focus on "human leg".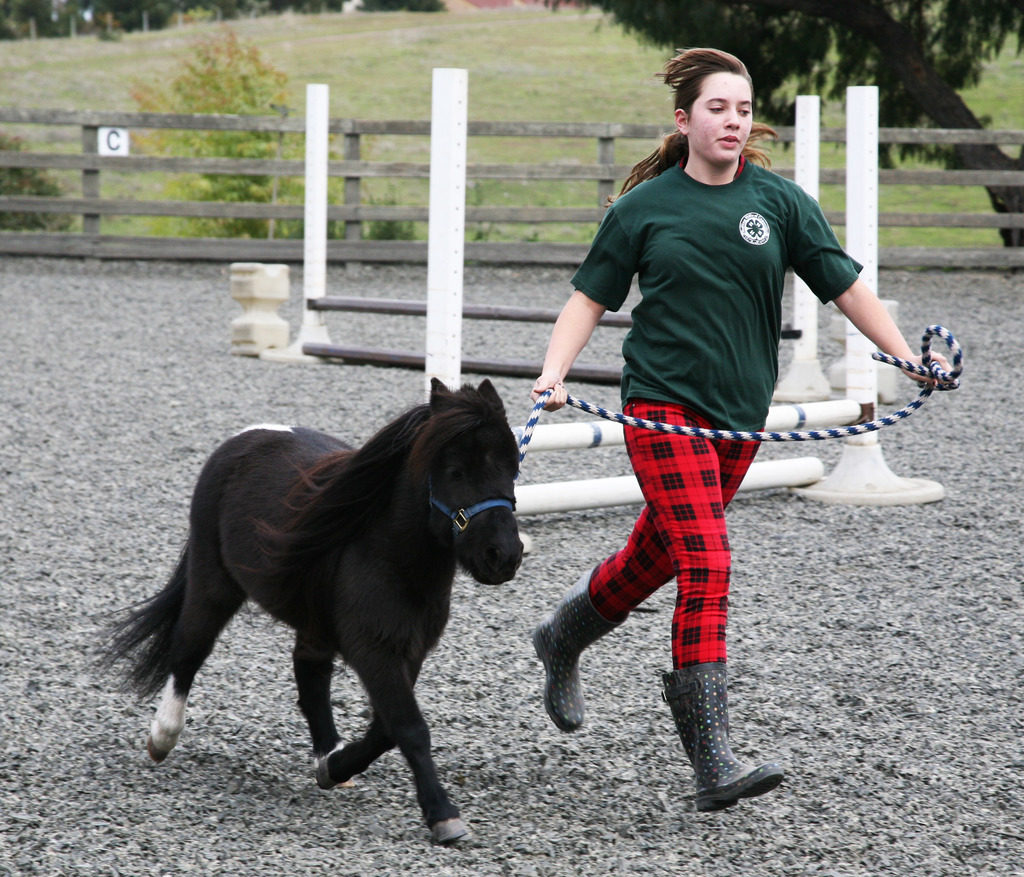
Focused at locate(527, 409, 764, 736).
